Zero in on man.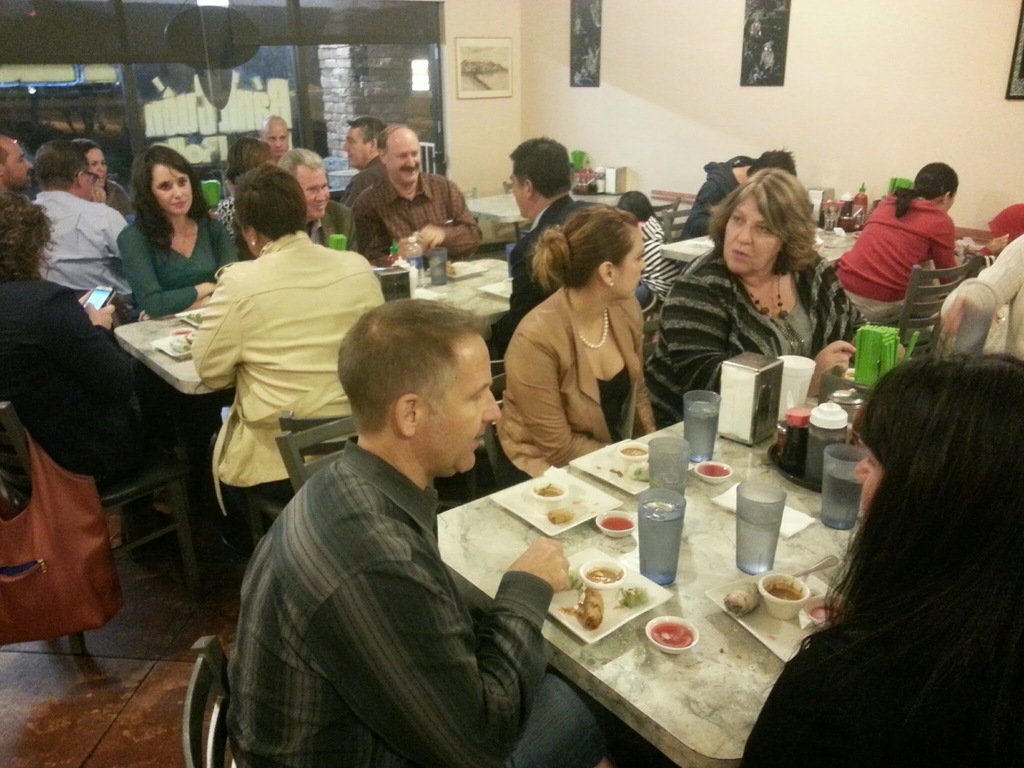
Zeroed in: 356:125:483:260.
